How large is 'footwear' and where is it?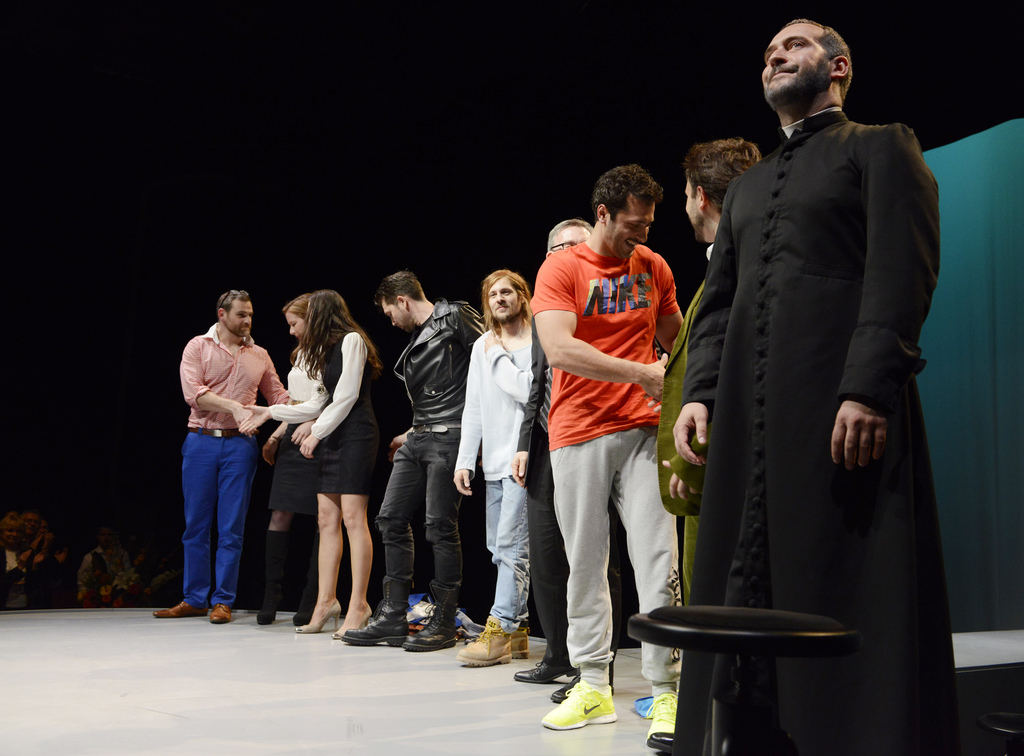
Bounding box: {"x1": 529, "y1": 663, "x2": 631, "y2": 727}.
